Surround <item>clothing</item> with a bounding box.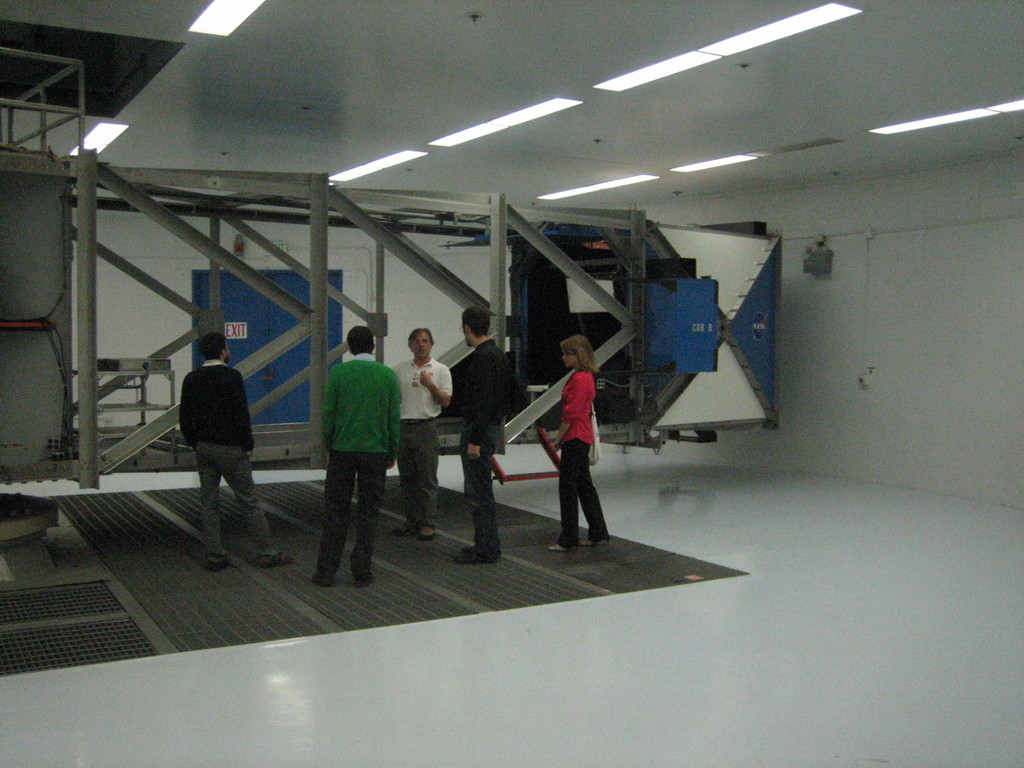
x1=303, y1=353, x2=390, y2=591.
